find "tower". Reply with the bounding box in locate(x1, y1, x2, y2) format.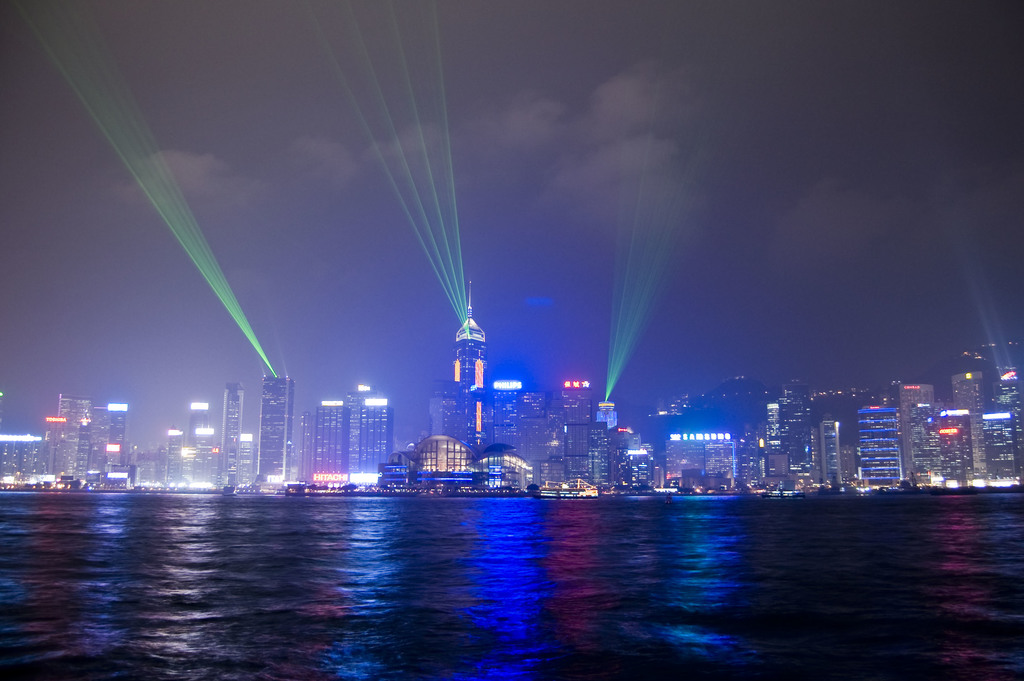
locate(943, 362, 981, 472).
